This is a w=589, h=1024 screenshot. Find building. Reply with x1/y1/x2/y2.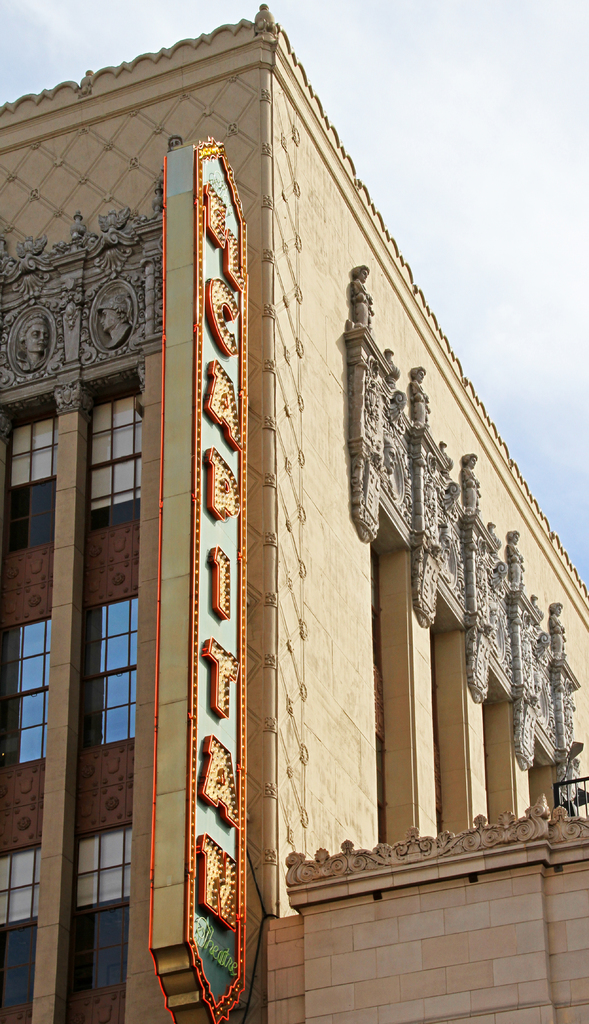
0/1/588/1023.
